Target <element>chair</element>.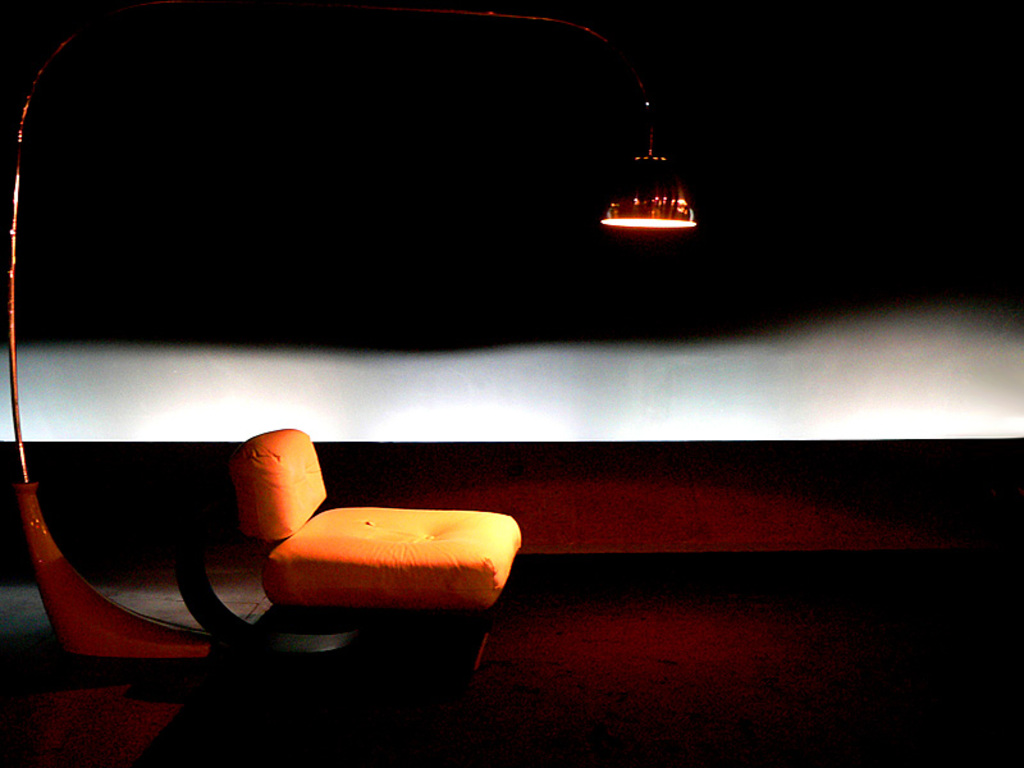
Target region: (left=173, top=420, right=532, bottom=664).
